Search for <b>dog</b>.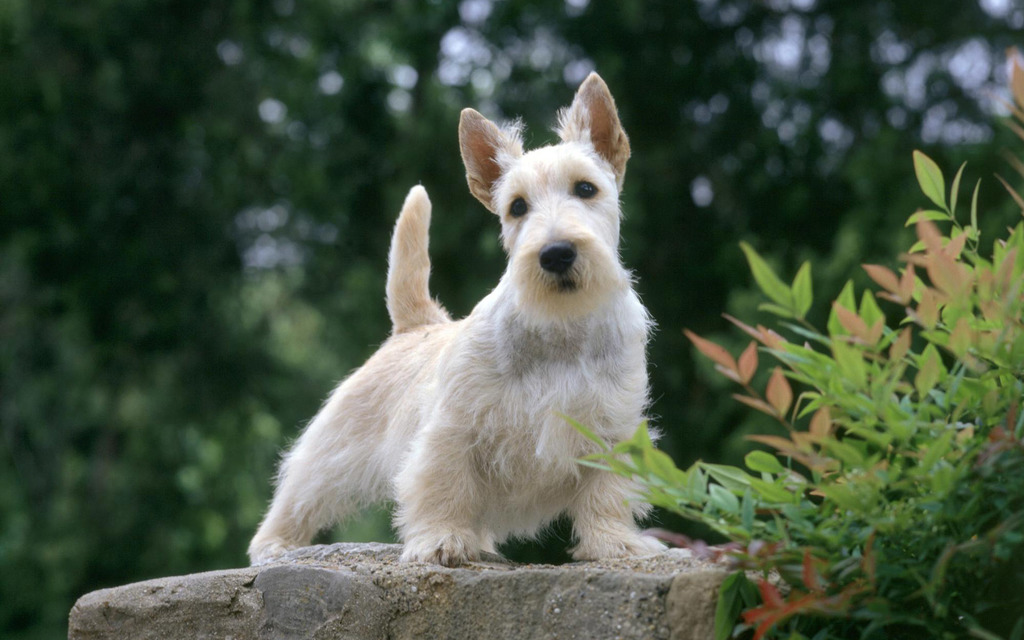
Found at 245,73,675,568.
